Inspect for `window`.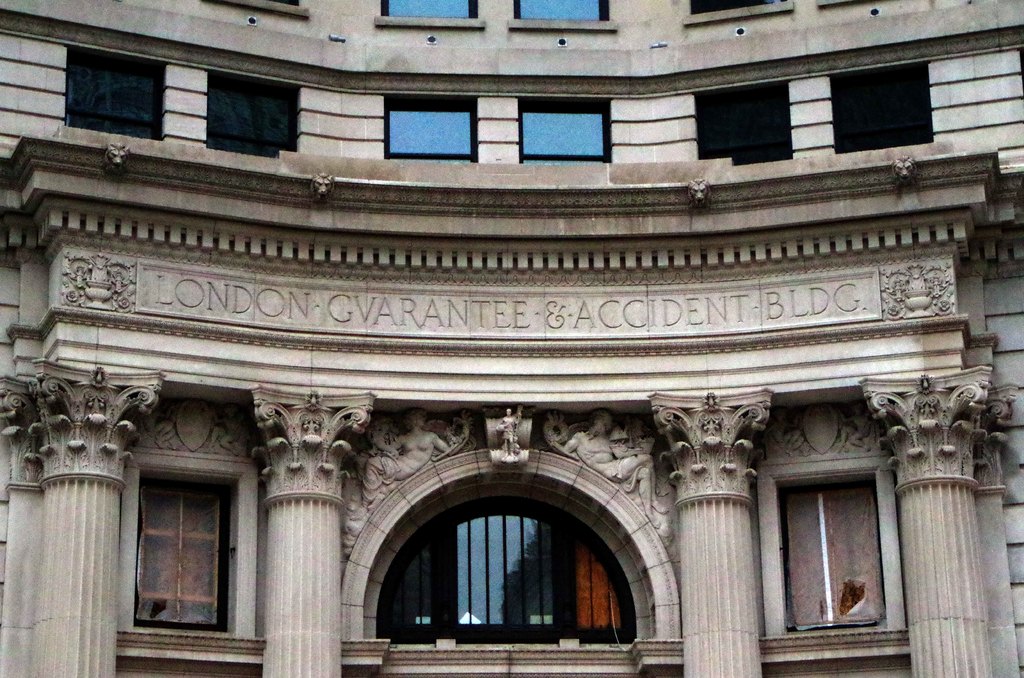
Inspection: {"left": 134, "top": 471, "right": 240, "bottom": 634}.
